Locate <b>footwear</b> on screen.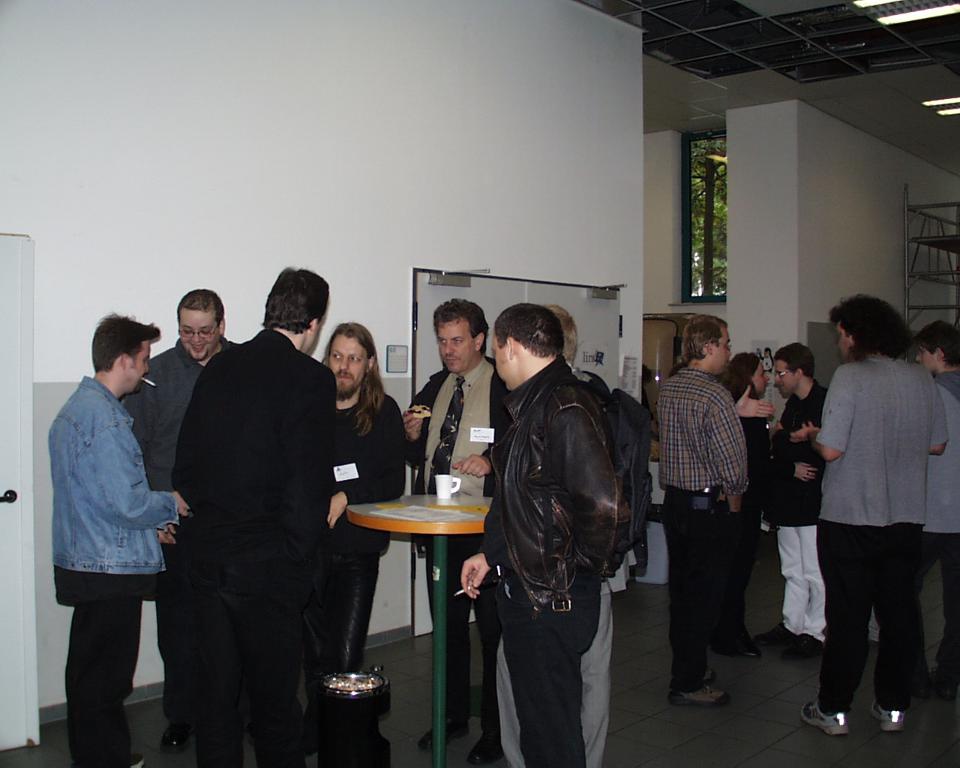
On screen at crop(119, 752, 144, 767).
